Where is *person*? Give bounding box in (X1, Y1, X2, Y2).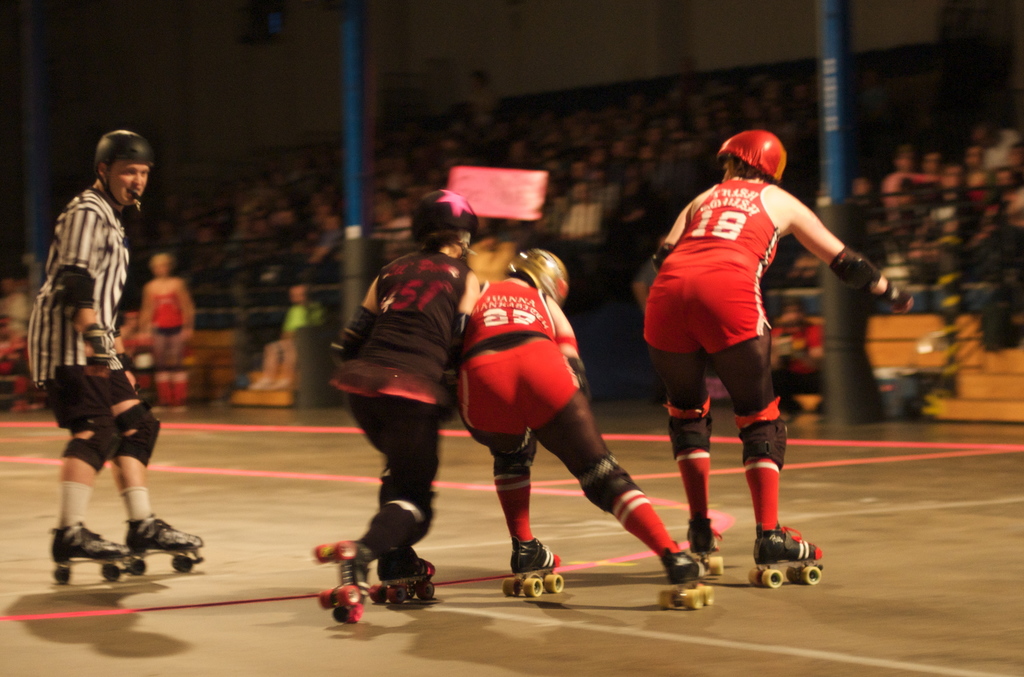
(331, 189, 483, 585).
